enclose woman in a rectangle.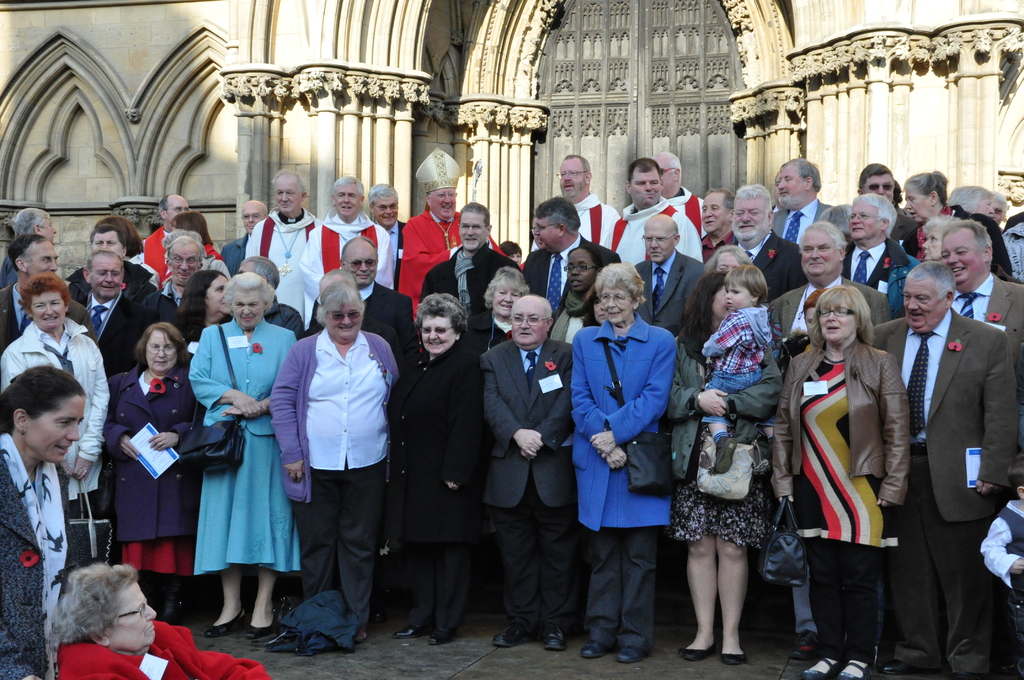
bbox=(40, 564, 269, 679).
